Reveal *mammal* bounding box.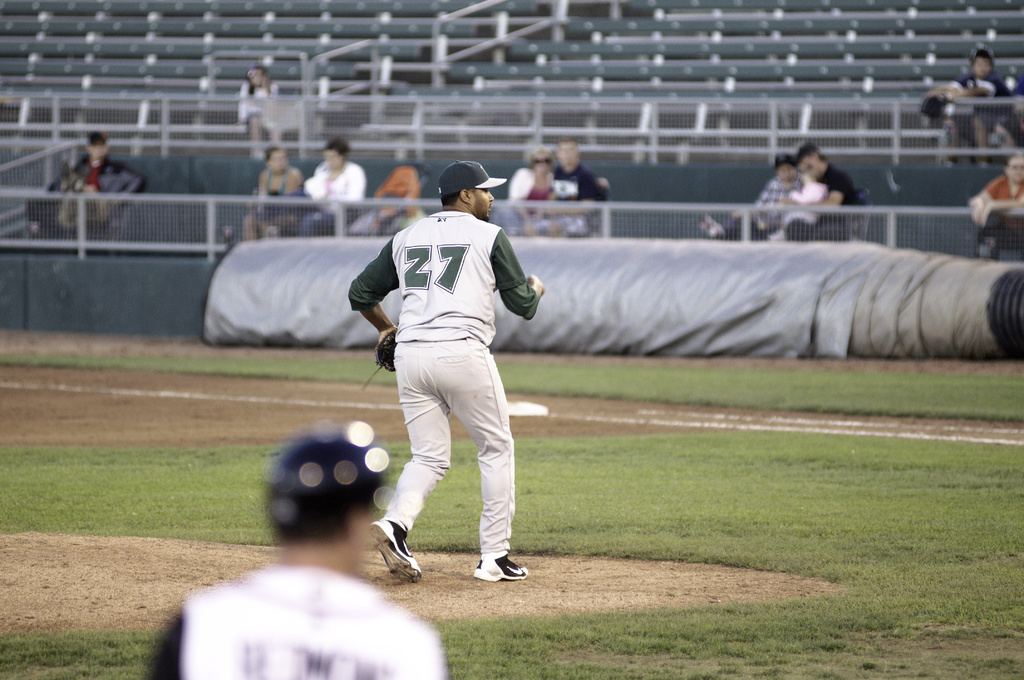
Revealed: 235/63/285/160.
